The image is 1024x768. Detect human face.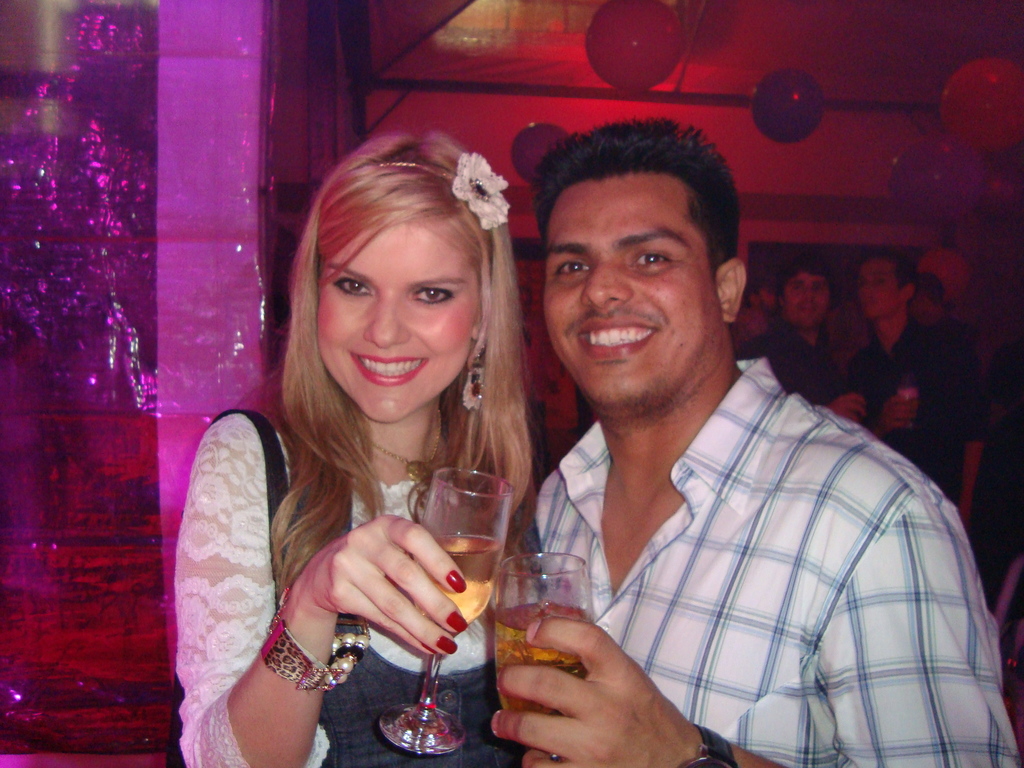
Detection: [785, 275, 830, 324].
